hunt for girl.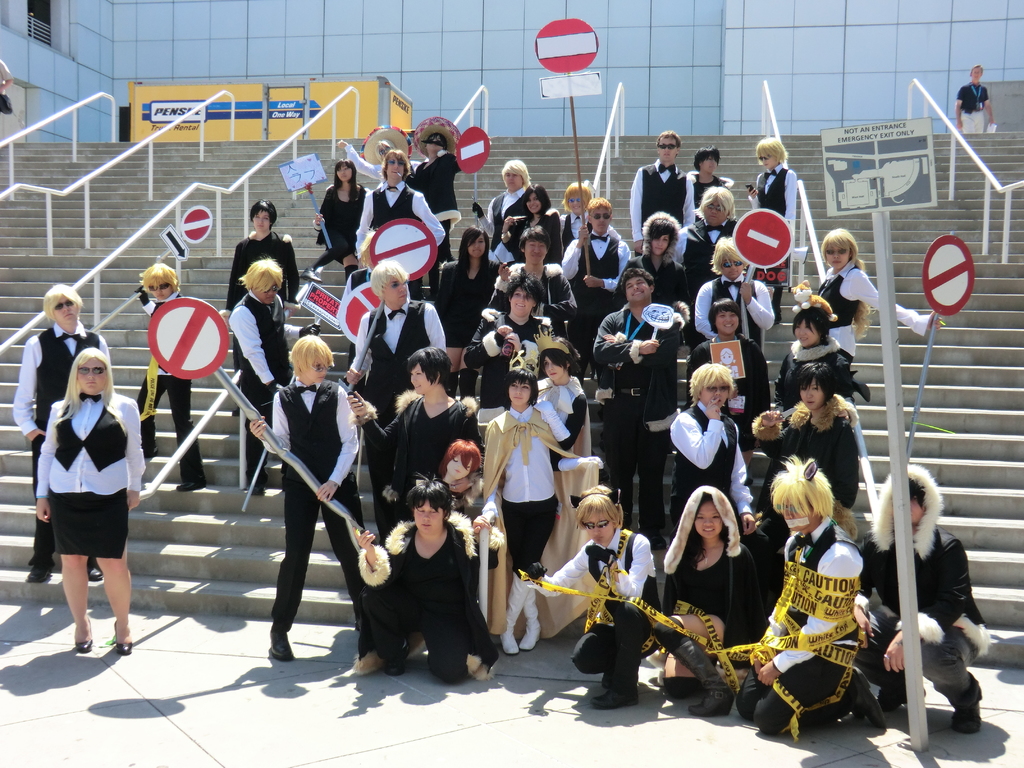
Hunted down at (left=799, top=229, right=939, bottom=356).
